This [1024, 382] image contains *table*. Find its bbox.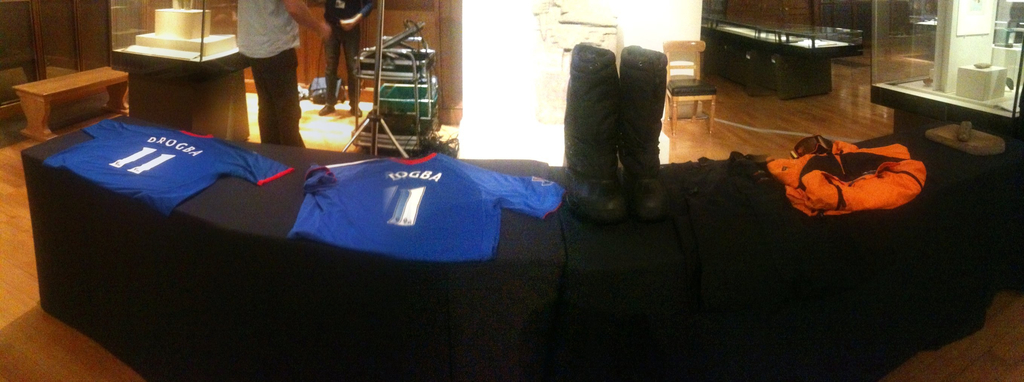
select_region(13, 61, 129, 145).
